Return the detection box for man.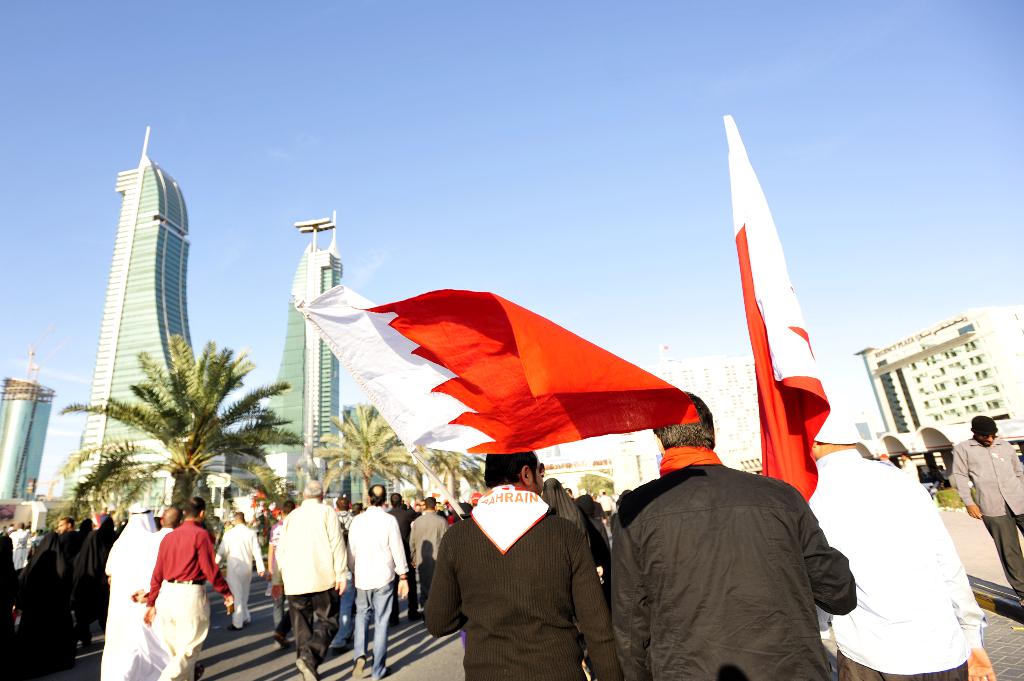
(105, 505, 156, 680).
